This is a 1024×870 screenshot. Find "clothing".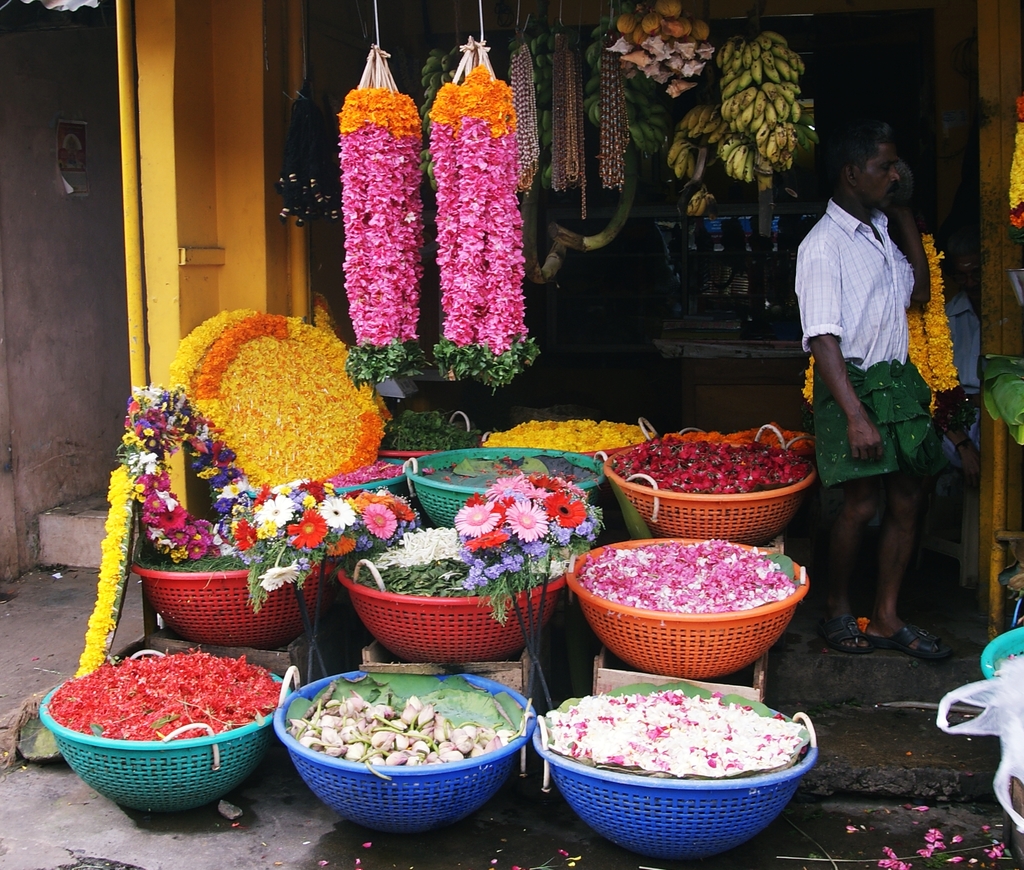
Bounding box: BBox(791, 187, 954, 497).
